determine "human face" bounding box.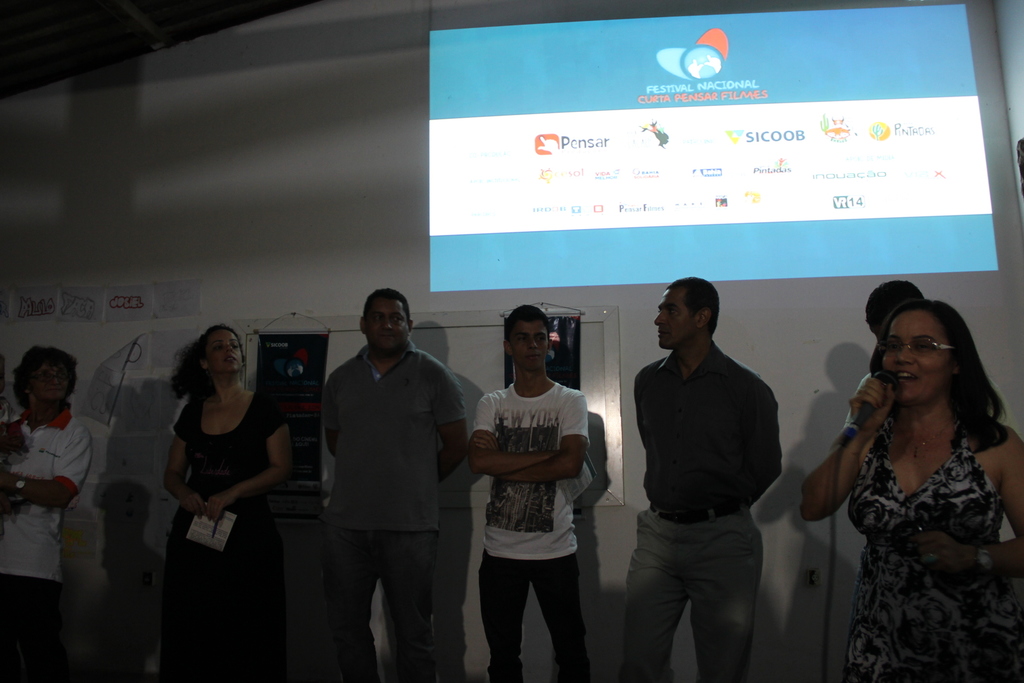
Determined: crop(365, 299, 408, 349).
